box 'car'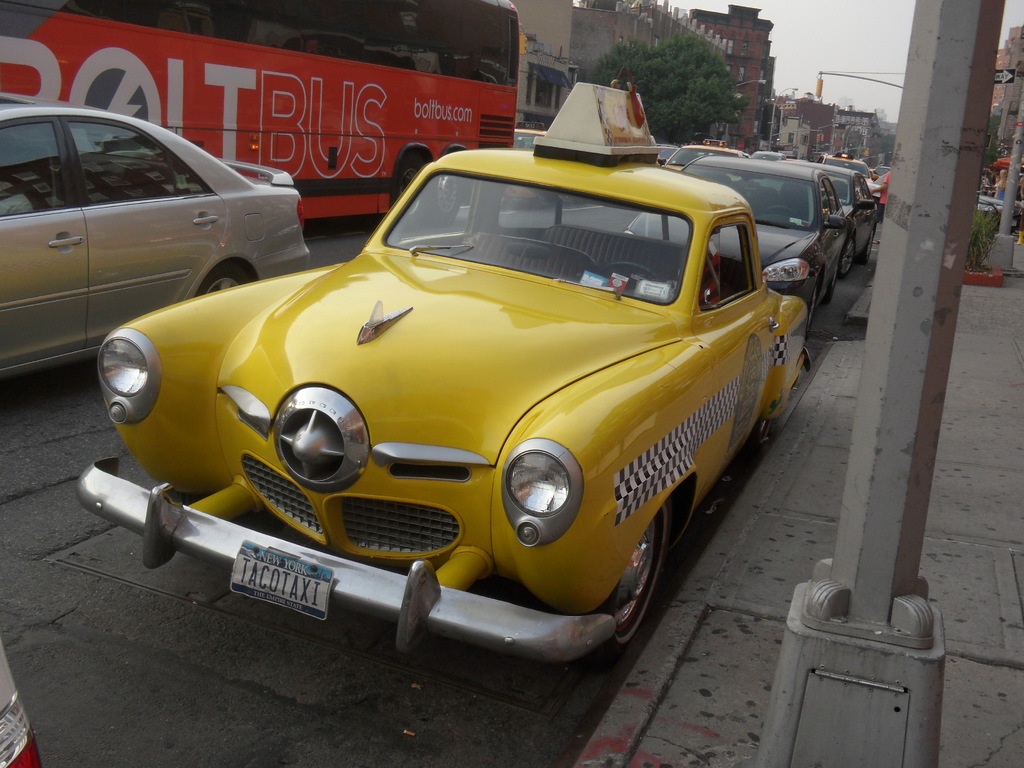
crop(689, 152, 845, 327)
